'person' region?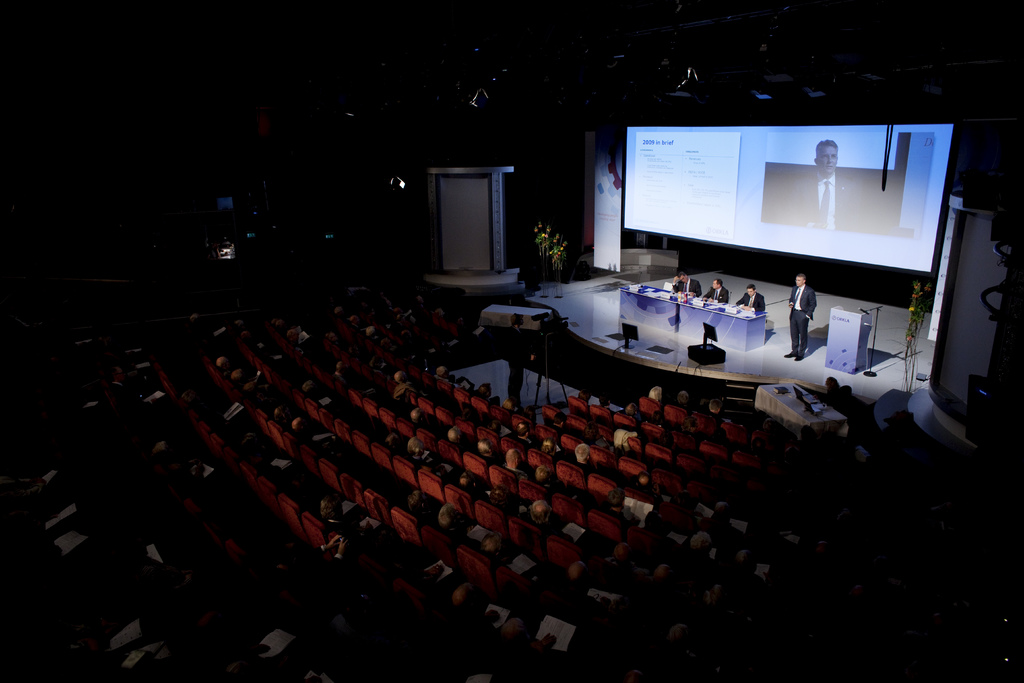
(769,139,870,236)
